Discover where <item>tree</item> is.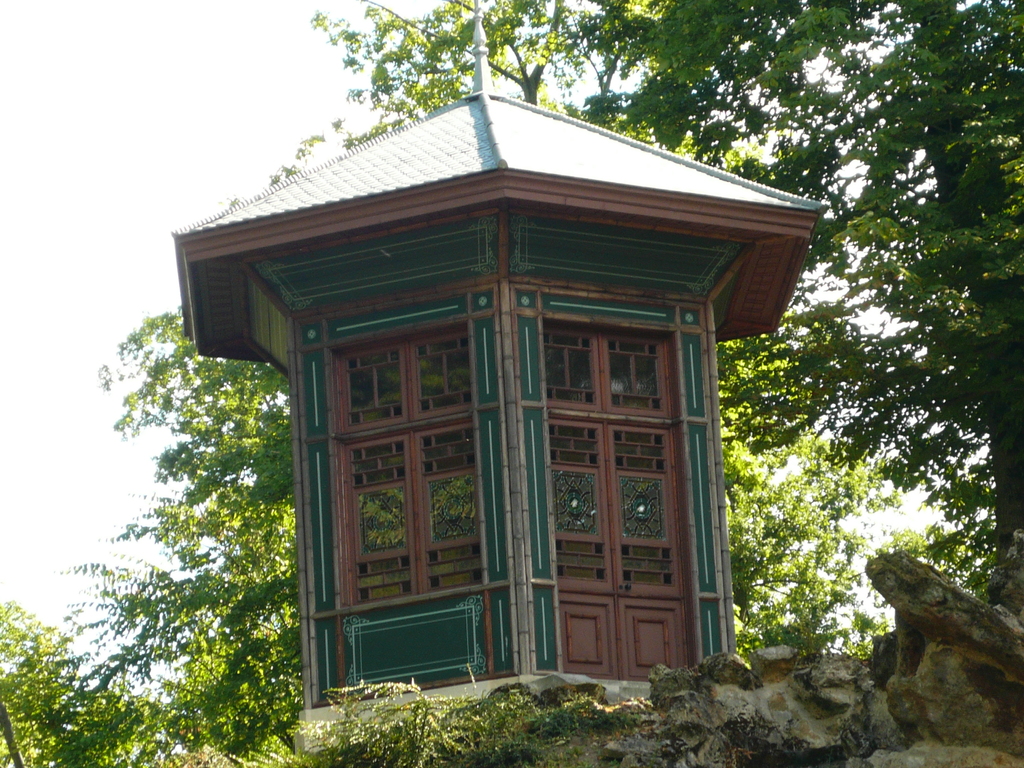
Discovered at x1=270, y1=0, x2=1023, y2=662.
